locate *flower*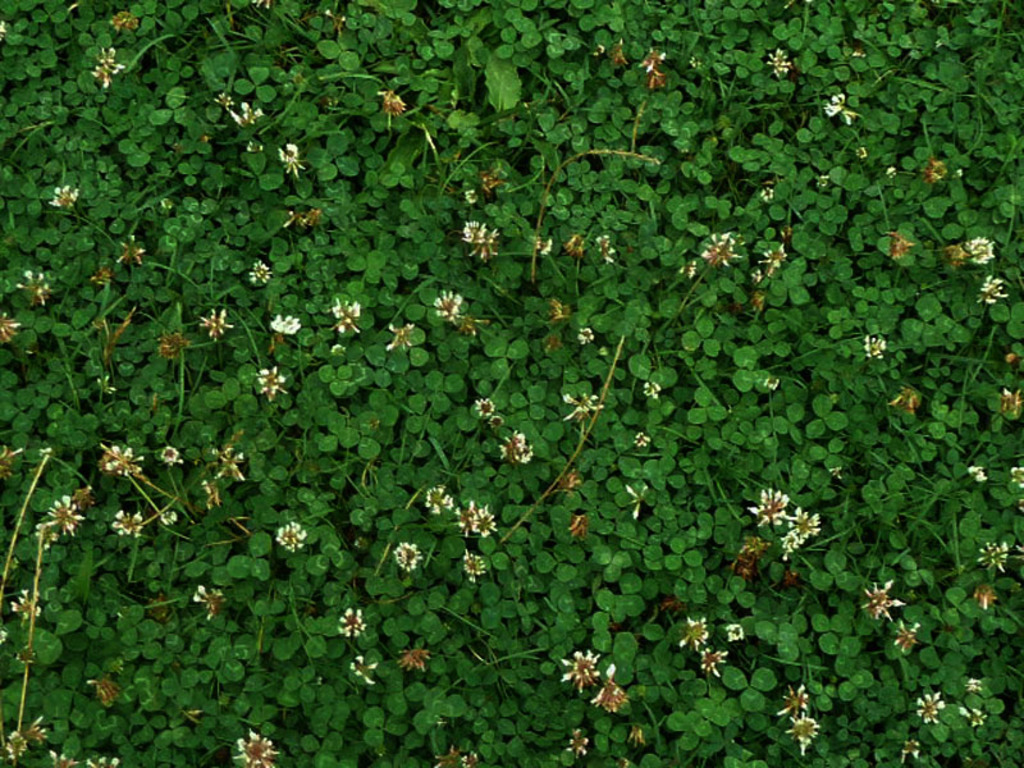
l=860, t=332, r=888, b=362
